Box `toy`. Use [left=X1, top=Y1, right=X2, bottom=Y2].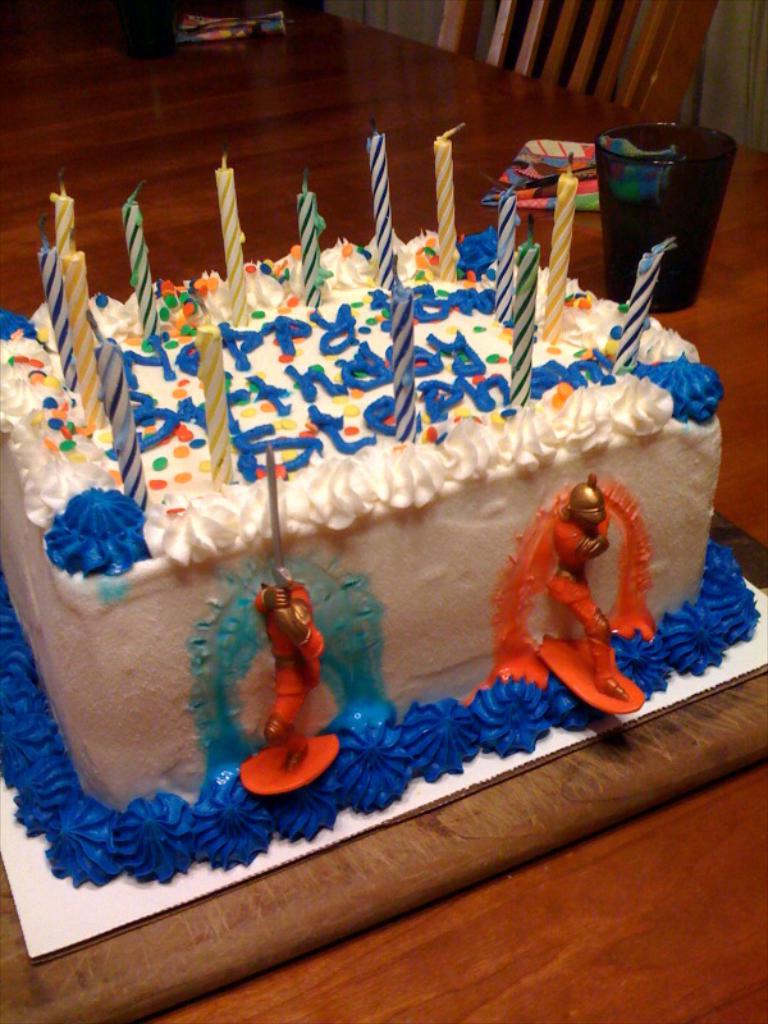
[left=234, top=553, right=329, bottom=809].
